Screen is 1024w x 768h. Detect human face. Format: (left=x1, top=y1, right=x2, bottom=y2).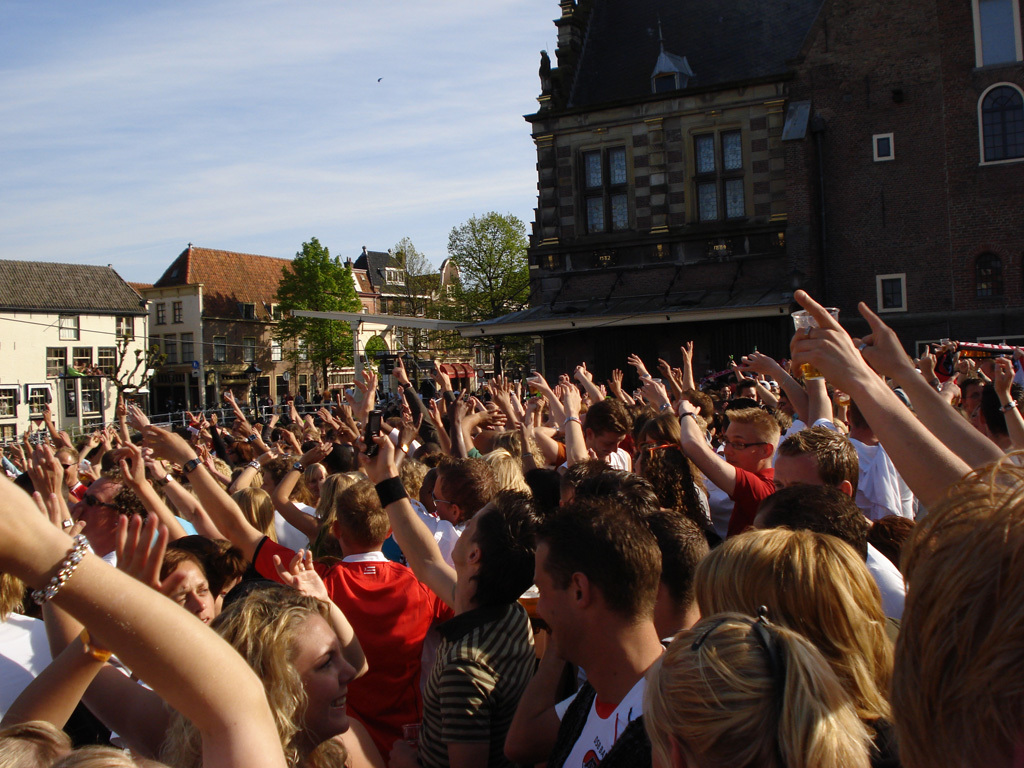
(left=160, top=555, right=218, bottom=628).
